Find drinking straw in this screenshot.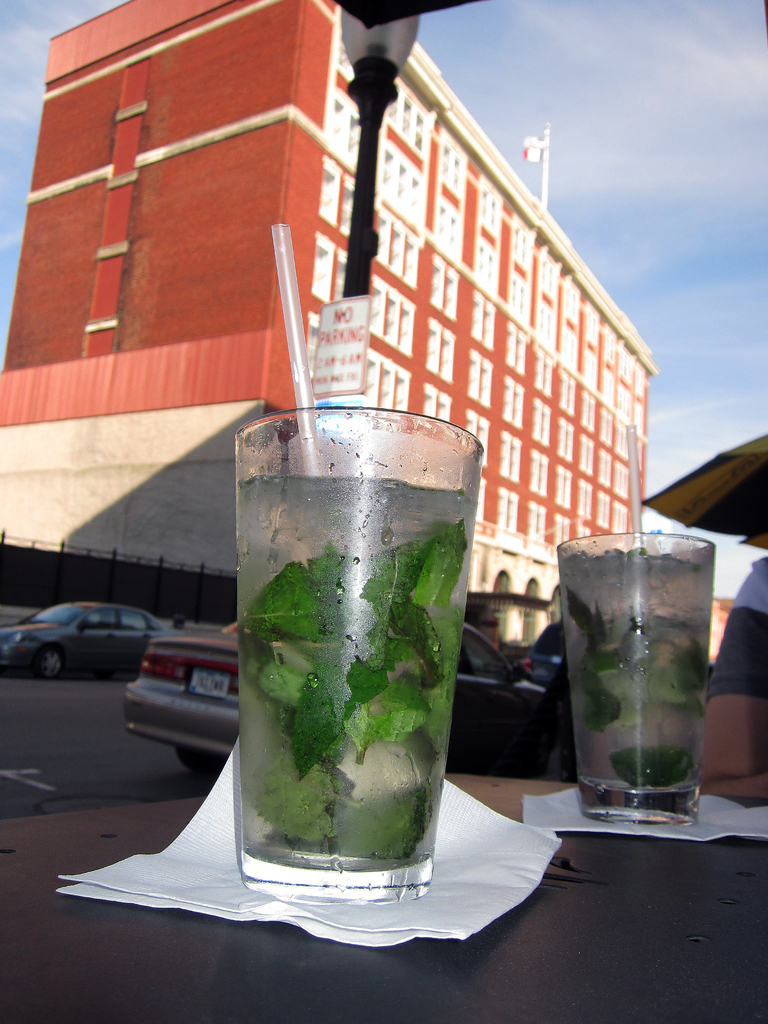
The bounding box for drinking straw is {"left": 268, "top": 220, "right": 321, "bottom": 477}.
